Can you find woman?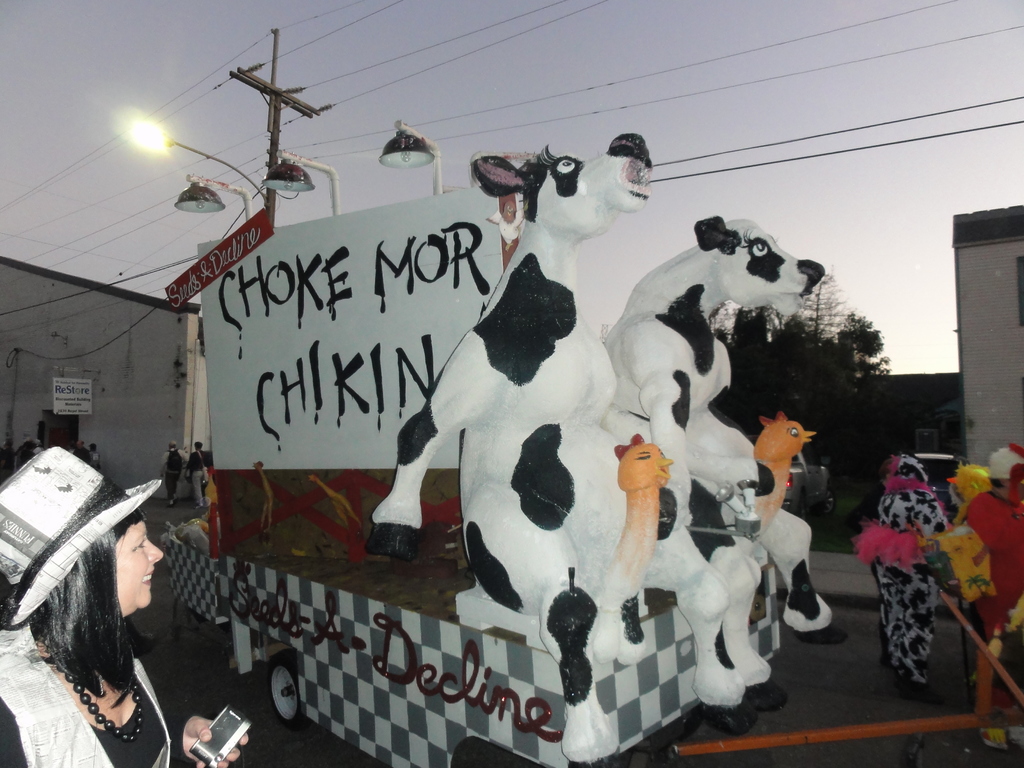
Yes, bounding box: (x1=6, y1=435, x2=203, y2=767).
